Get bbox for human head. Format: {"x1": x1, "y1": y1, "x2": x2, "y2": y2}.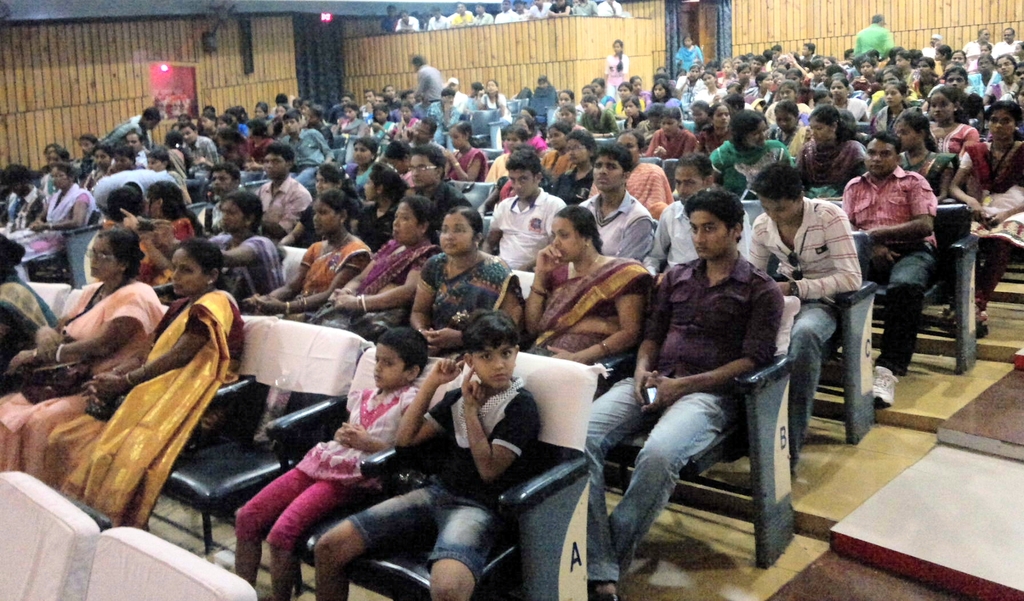
{"x1": 680, "y1": 184, "x2": 755, "y2": 263}.
